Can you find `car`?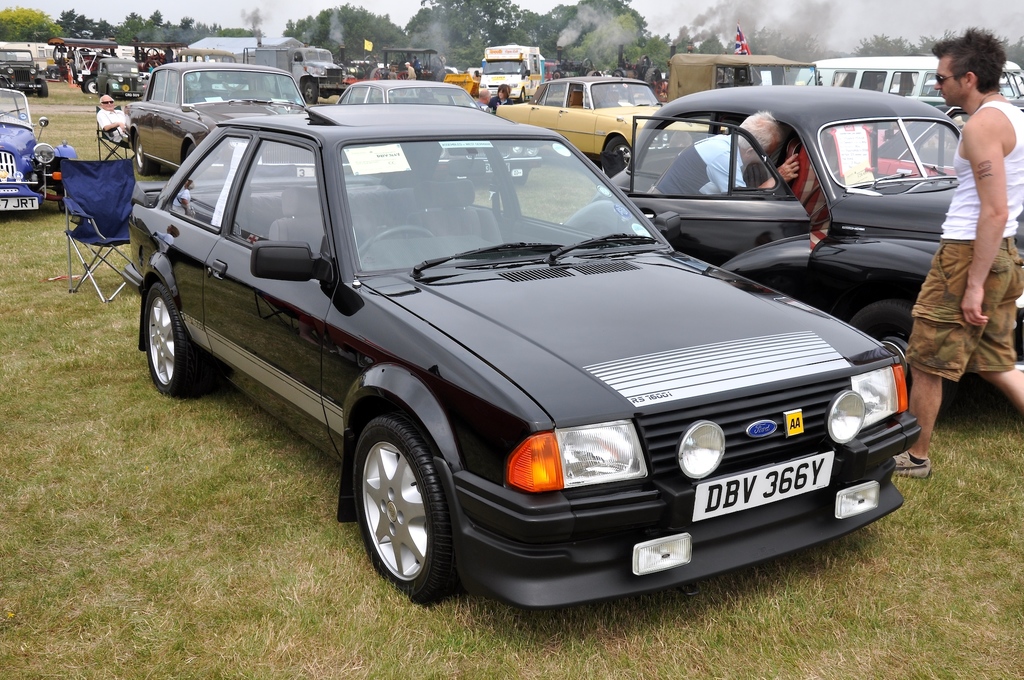
Yes, bounding box: x1=123, y1=61, x2=314, y2=174.
